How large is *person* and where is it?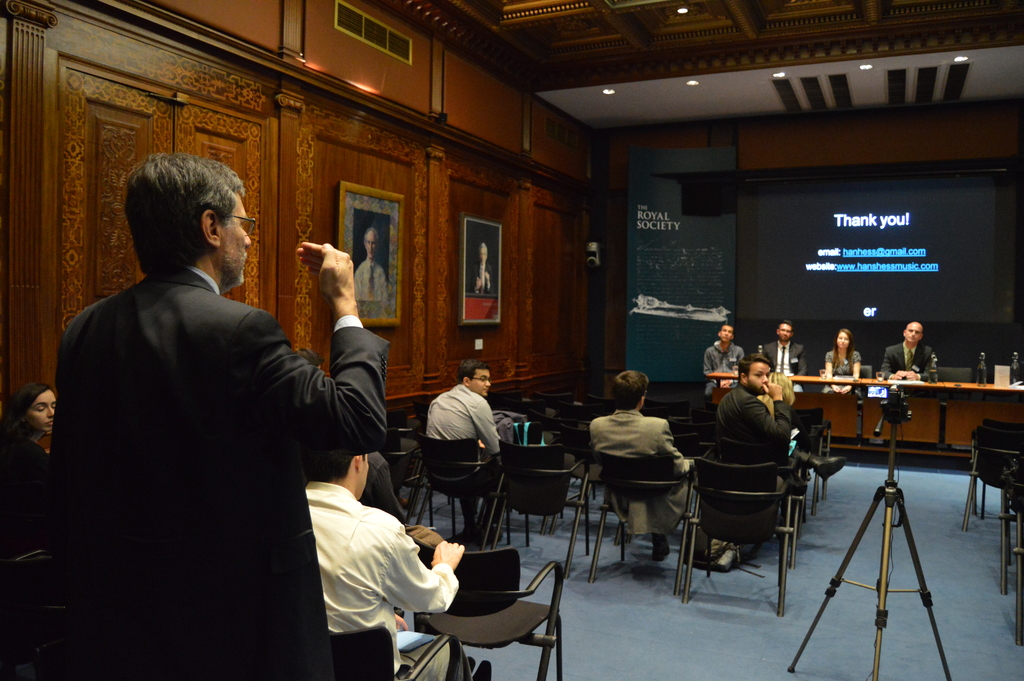
Bounding box: select_region(825, 331, 860, 384).
